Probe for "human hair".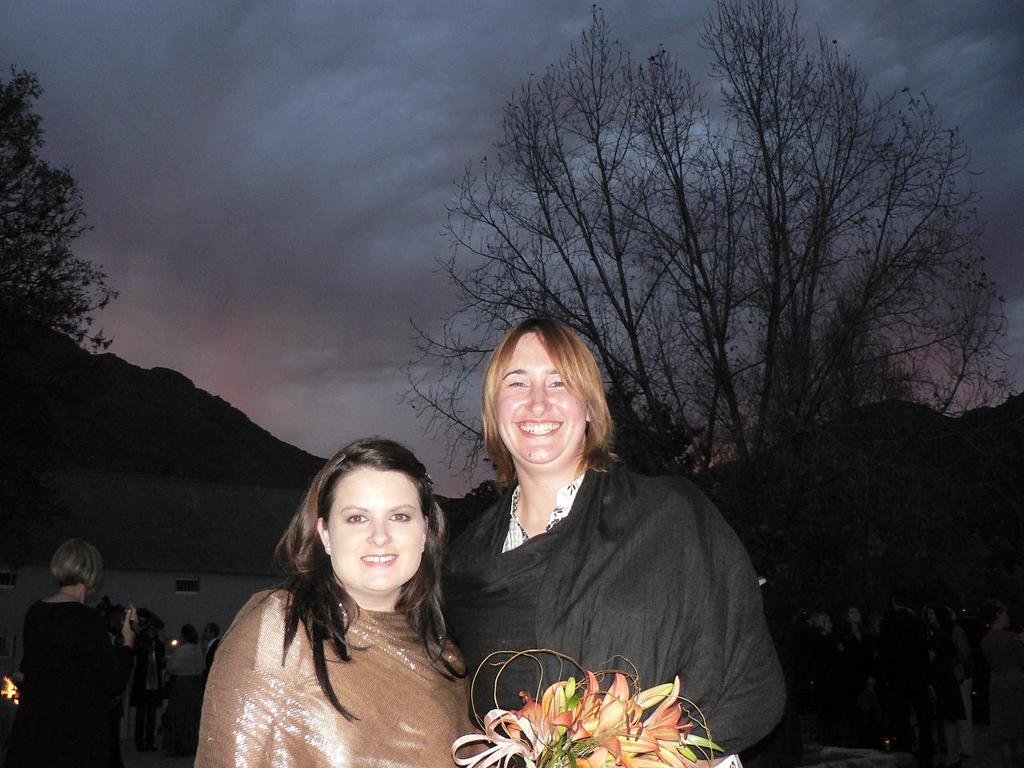
Probe result: [left=210, top=622, right=218, bottom=638].
